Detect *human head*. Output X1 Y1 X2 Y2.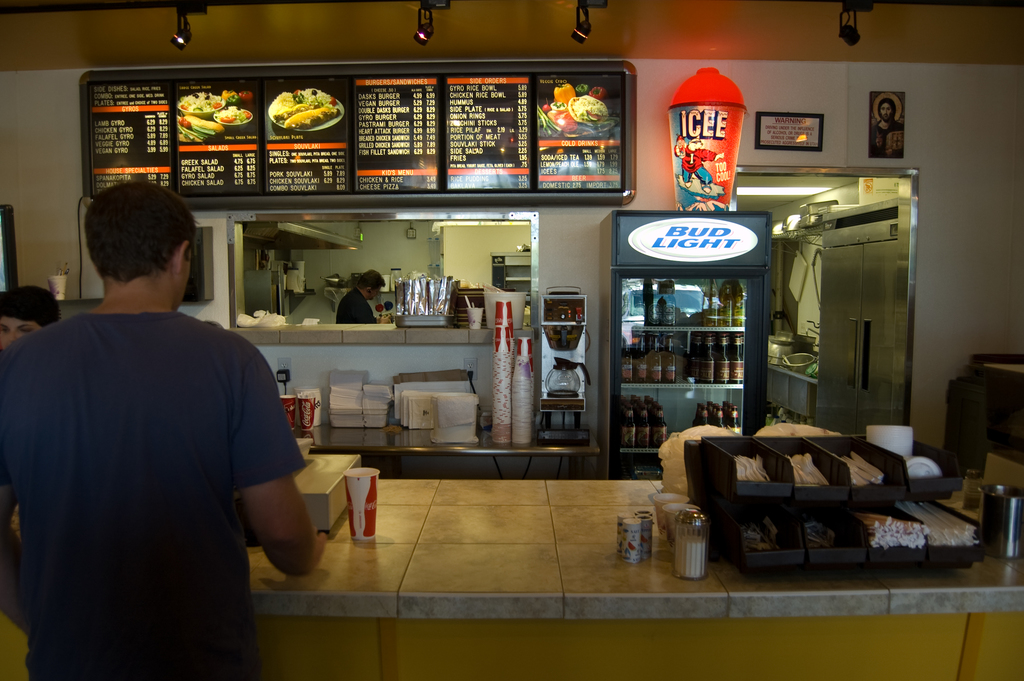
360 269 383 299.
